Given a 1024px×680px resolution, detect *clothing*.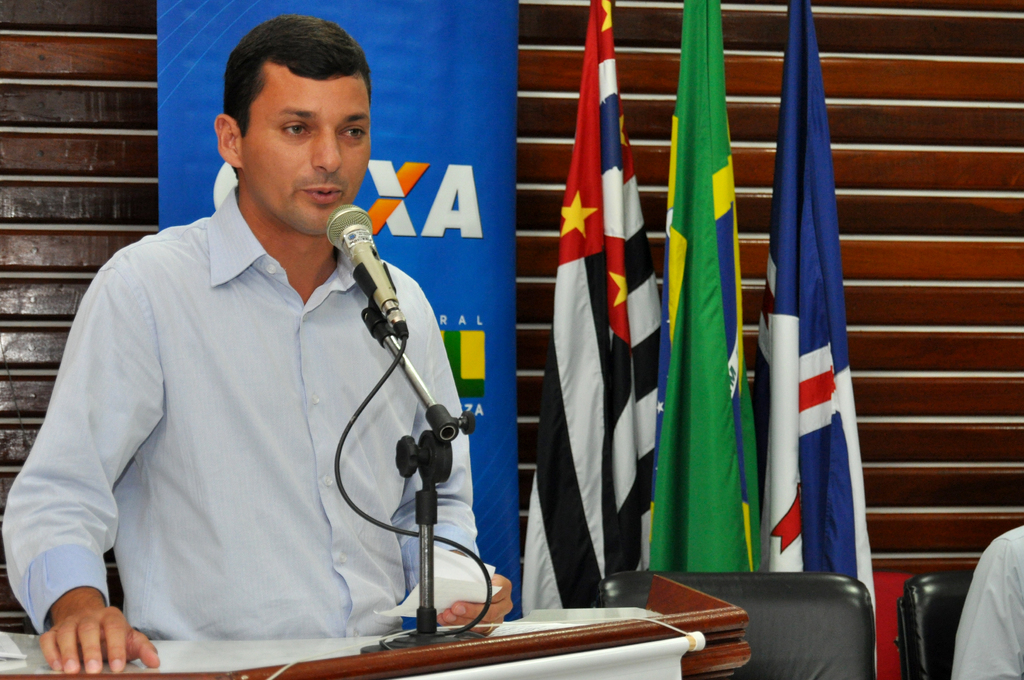
bbox=[1, 181, 495, 647].
